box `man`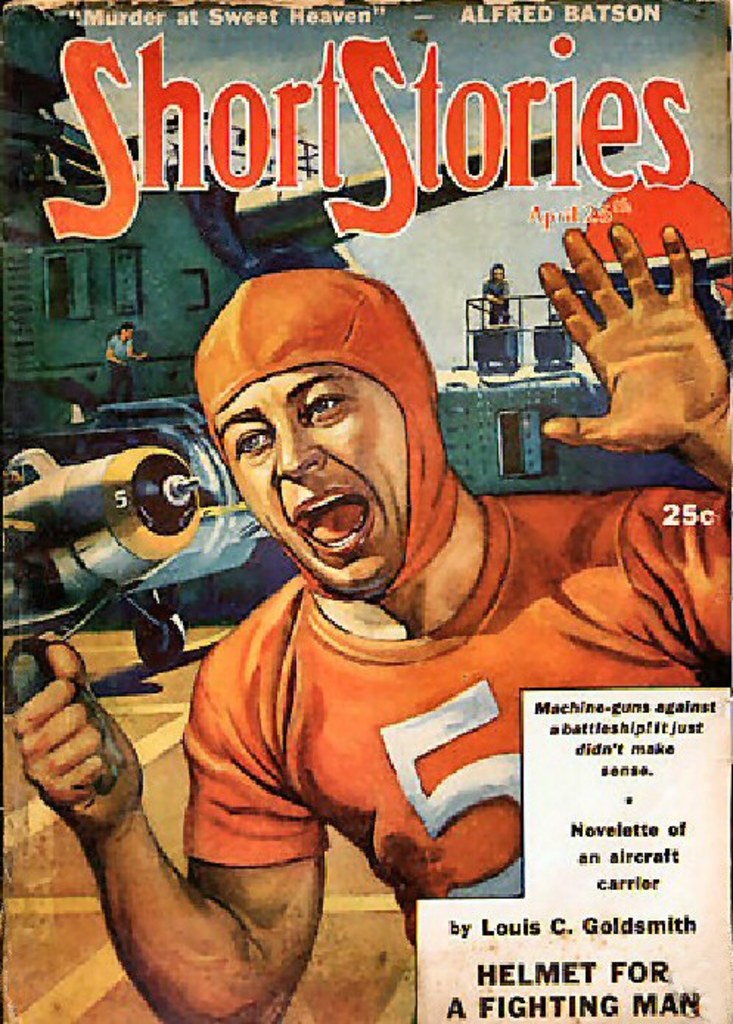
bbox=[485, 266, 513, 333]
